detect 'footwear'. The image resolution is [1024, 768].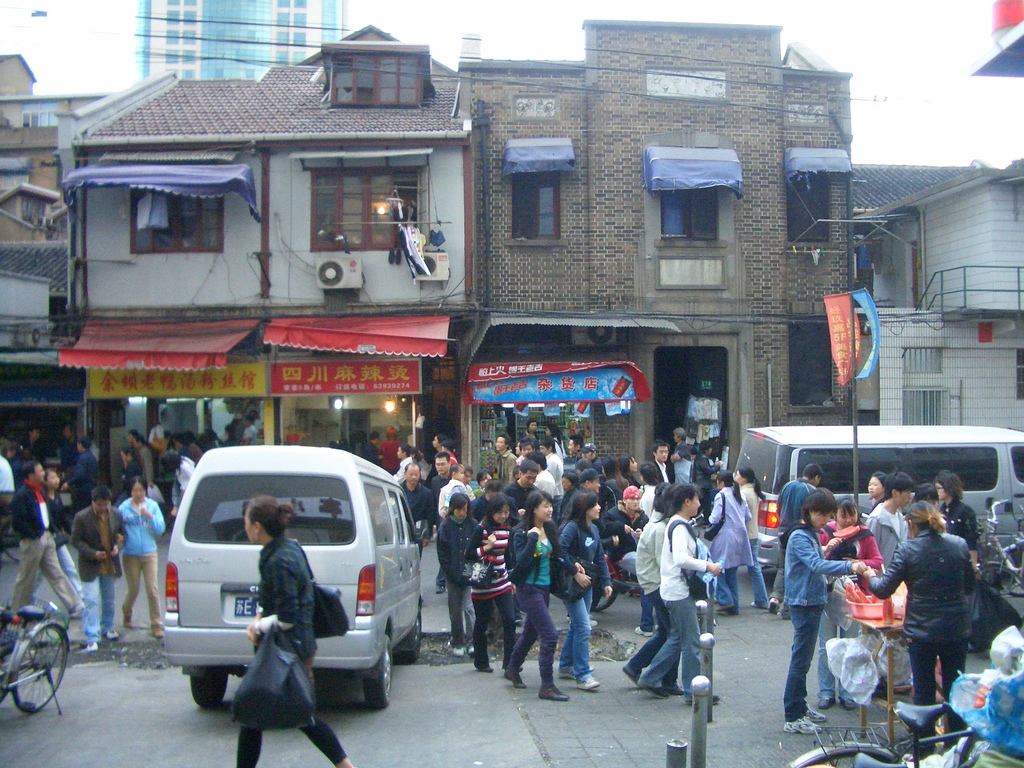
bbox(151, 622, 161, 637).
